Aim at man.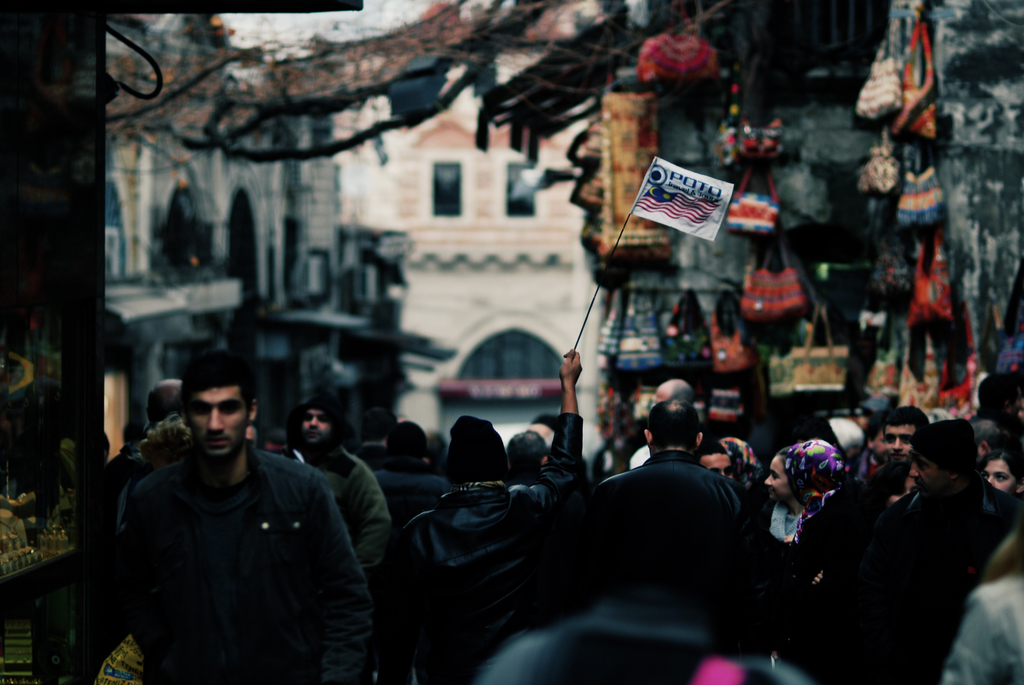
Aimed at x1=93 y1=342 x2=367 y2=678.
